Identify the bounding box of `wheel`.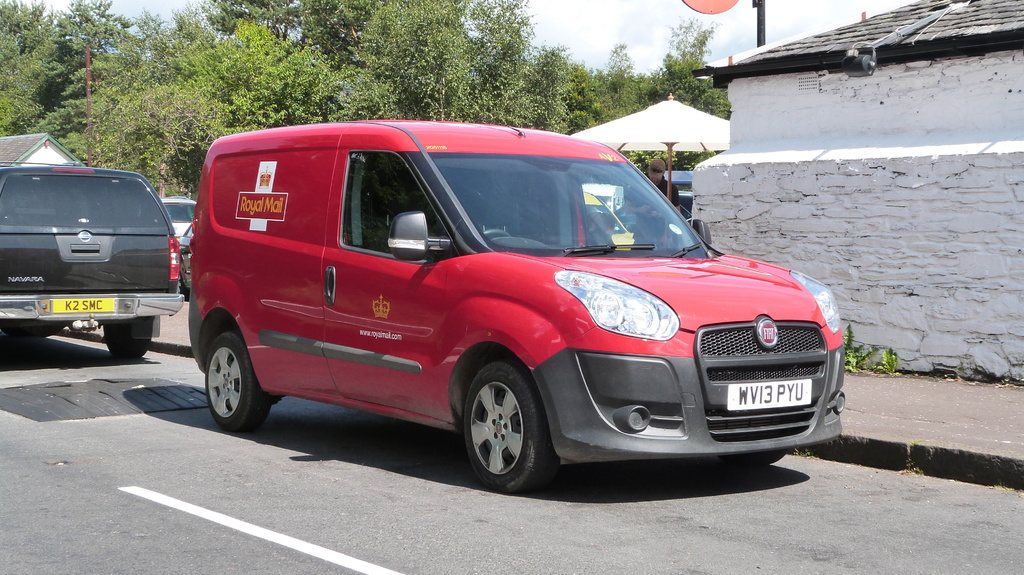
(x1=719, y1=451, x2=788, y2=468).
